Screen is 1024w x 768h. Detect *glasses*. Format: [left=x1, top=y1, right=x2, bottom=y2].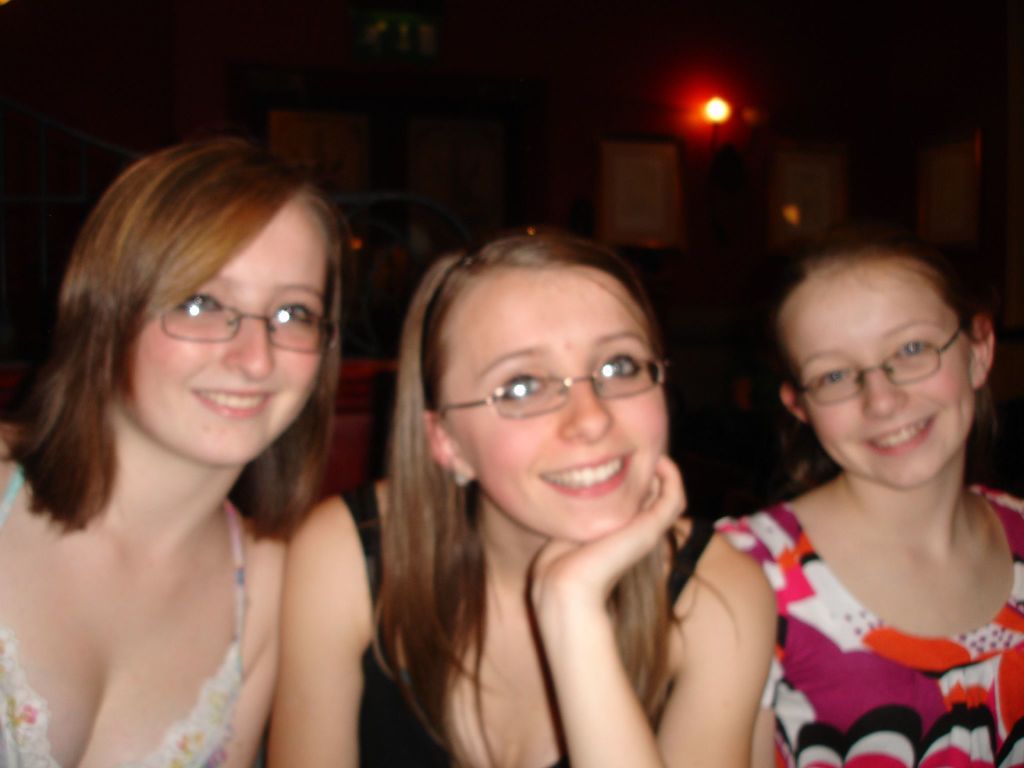
[left=422, top=360, right=667, bottom=419].
